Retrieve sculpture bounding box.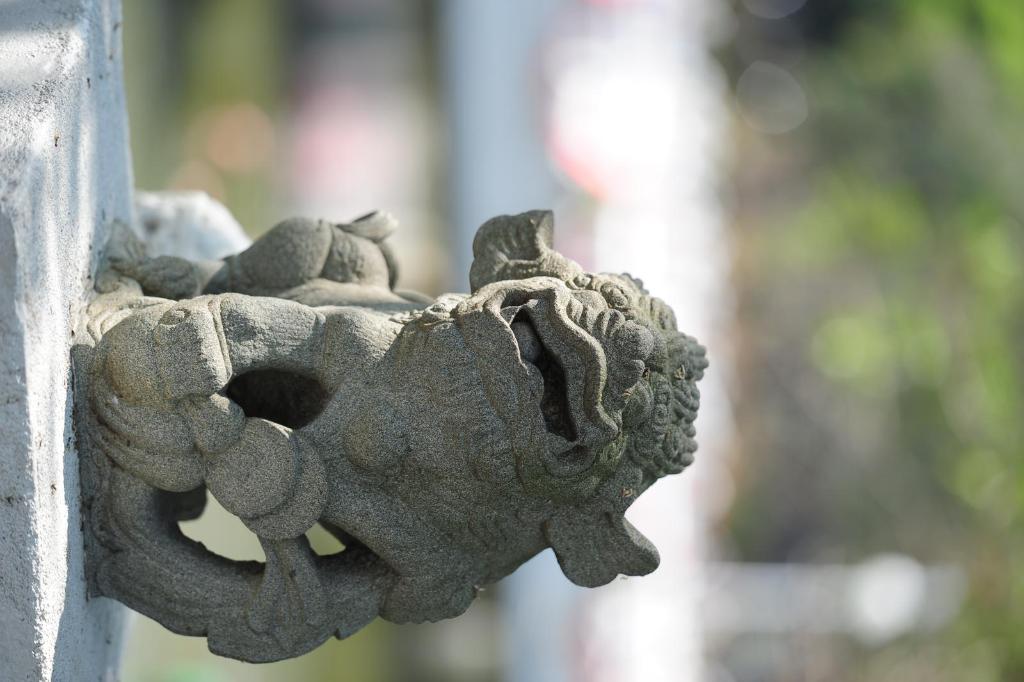
Bounding box: [left=42, top=172, right=715, bottom=649].
